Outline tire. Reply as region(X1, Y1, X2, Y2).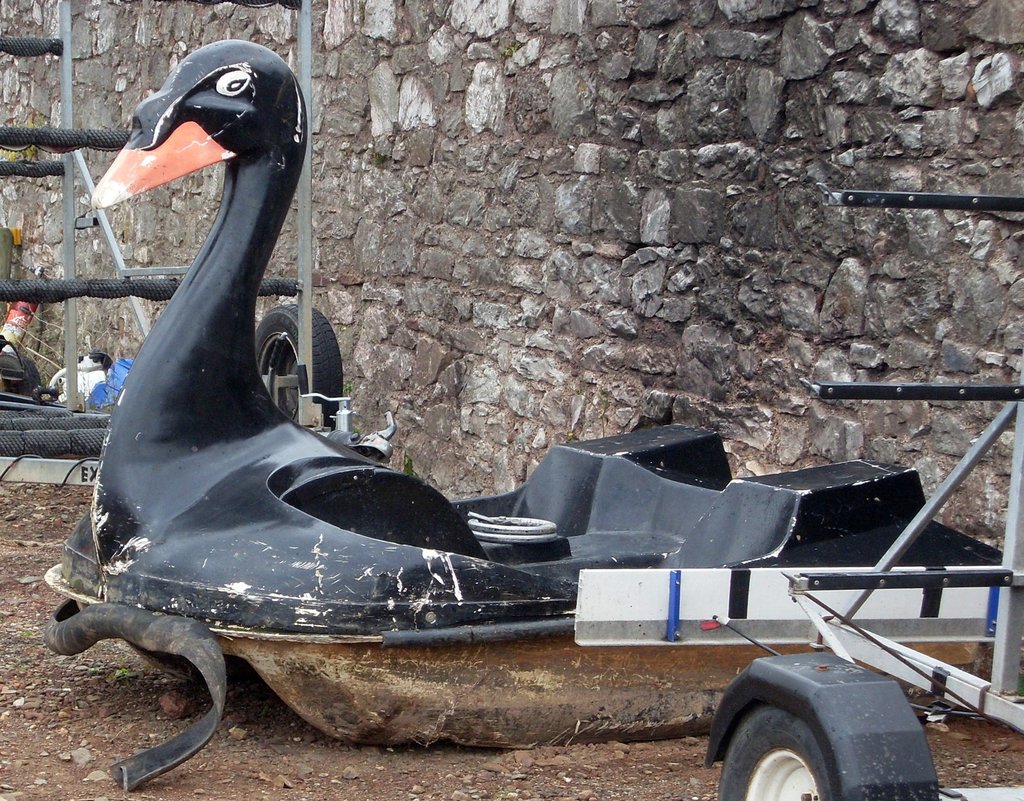
region(255, 295, 351, 433).
